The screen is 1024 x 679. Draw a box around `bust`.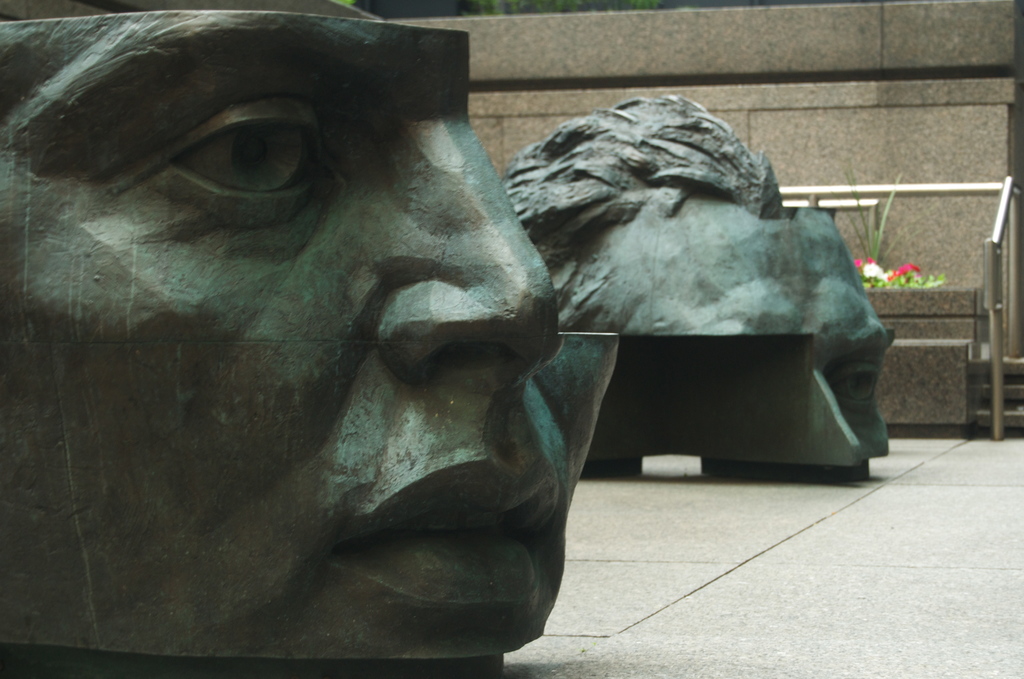
box(0, 11, 623, 678).
